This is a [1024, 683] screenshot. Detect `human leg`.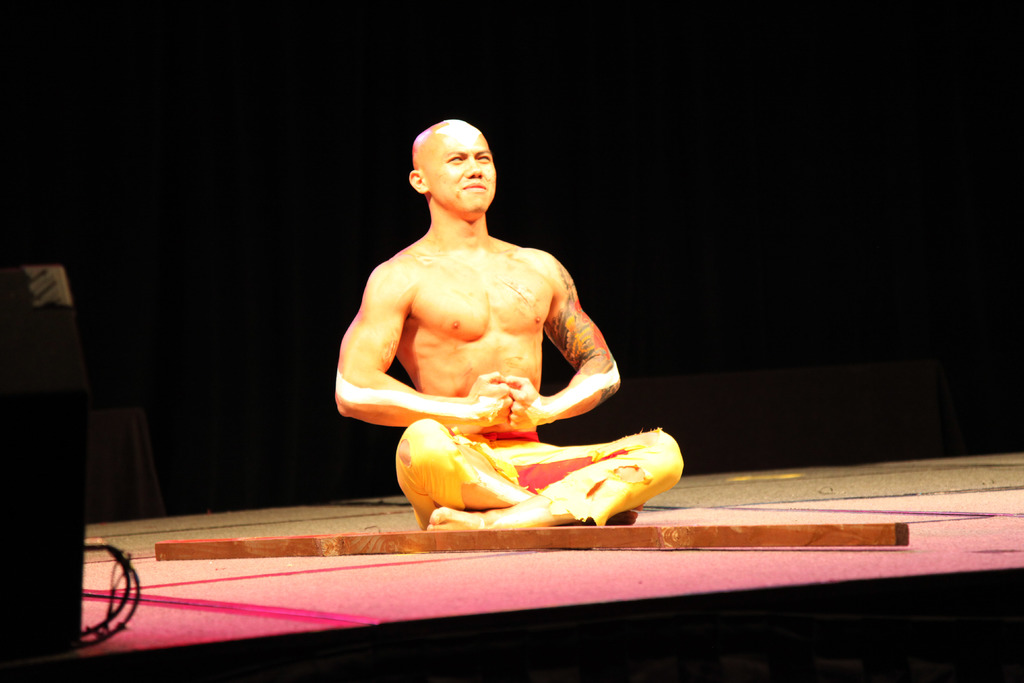
bbox(394, 419, 534, 516).
